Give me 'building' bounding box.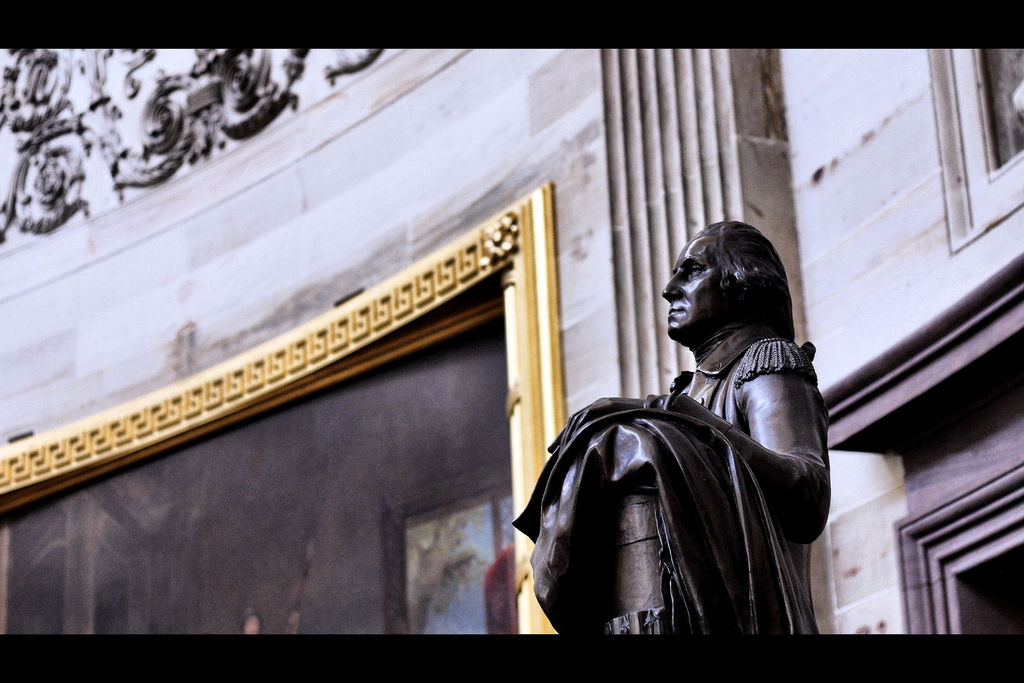
2 45 1023 636.
